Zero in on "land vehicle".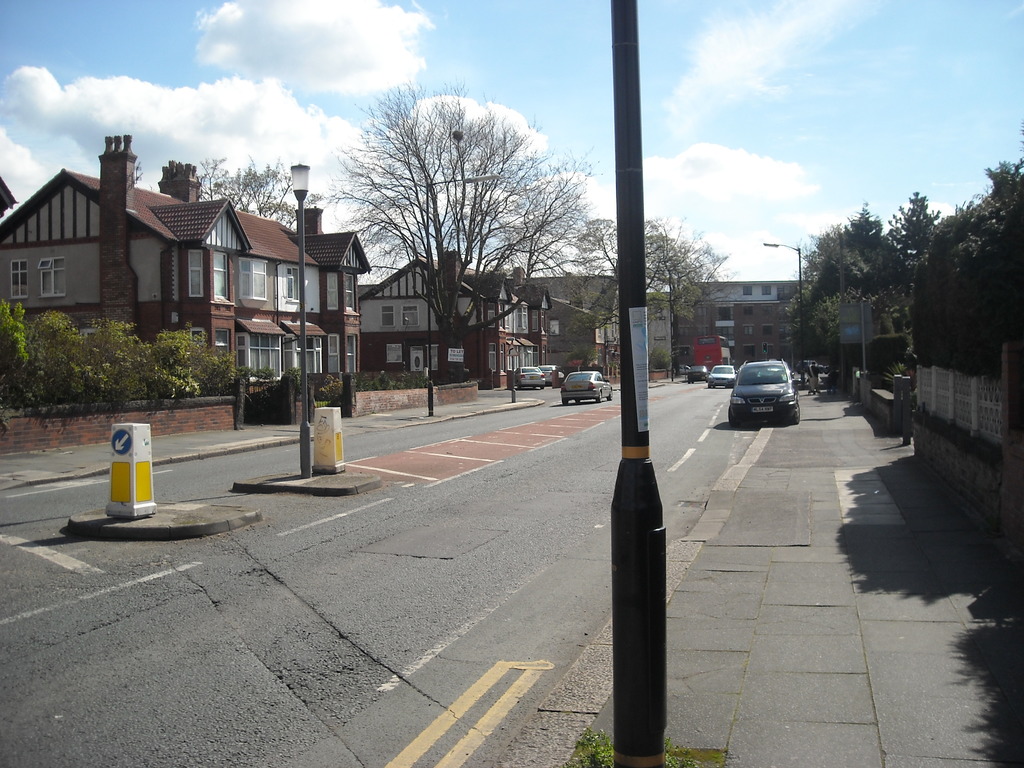
Zeroed in: x1=708 y1=366 x2=735 y2=383.
